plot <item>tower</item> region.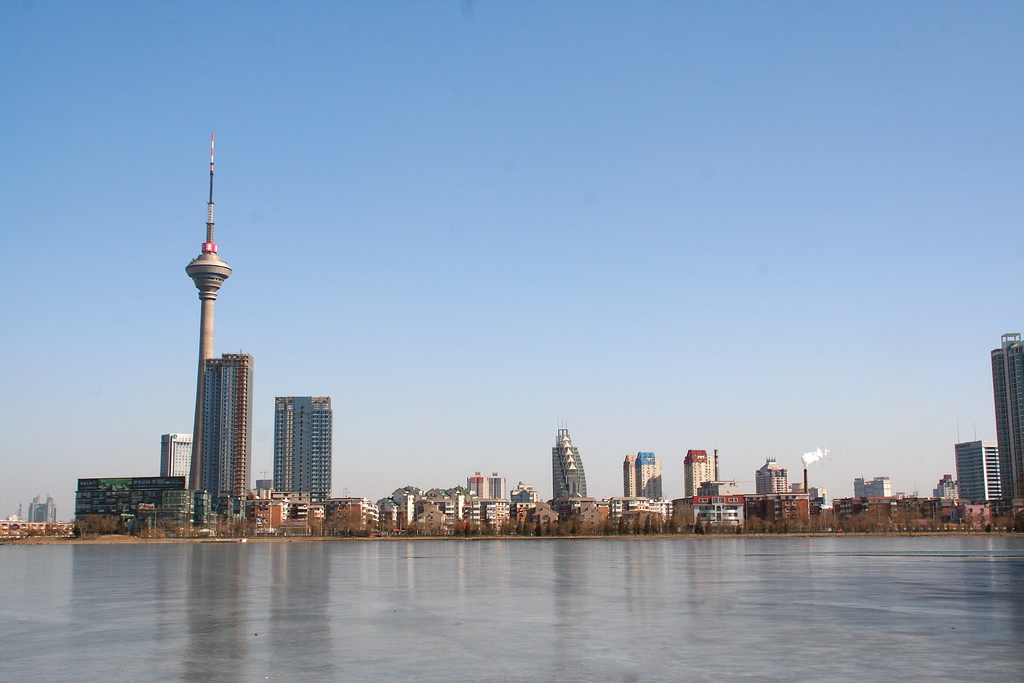
Plotted at l=855, t=473, r=901, b=506.
